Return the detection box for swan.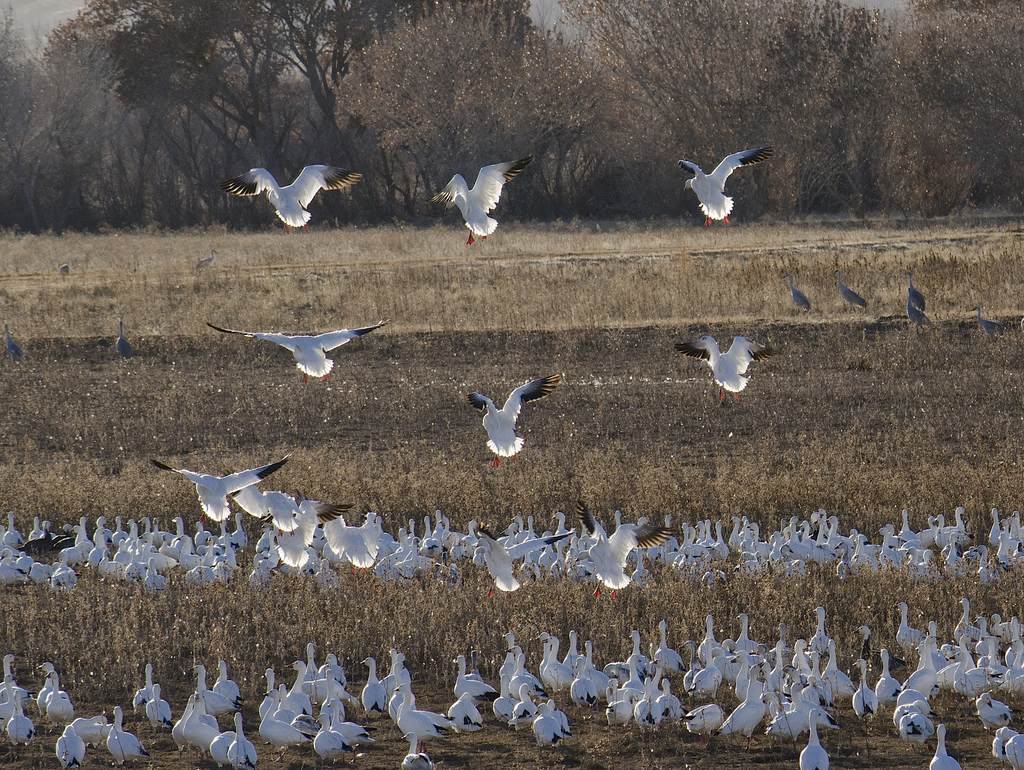
bbox=[1006, 512, 1023, 545].
